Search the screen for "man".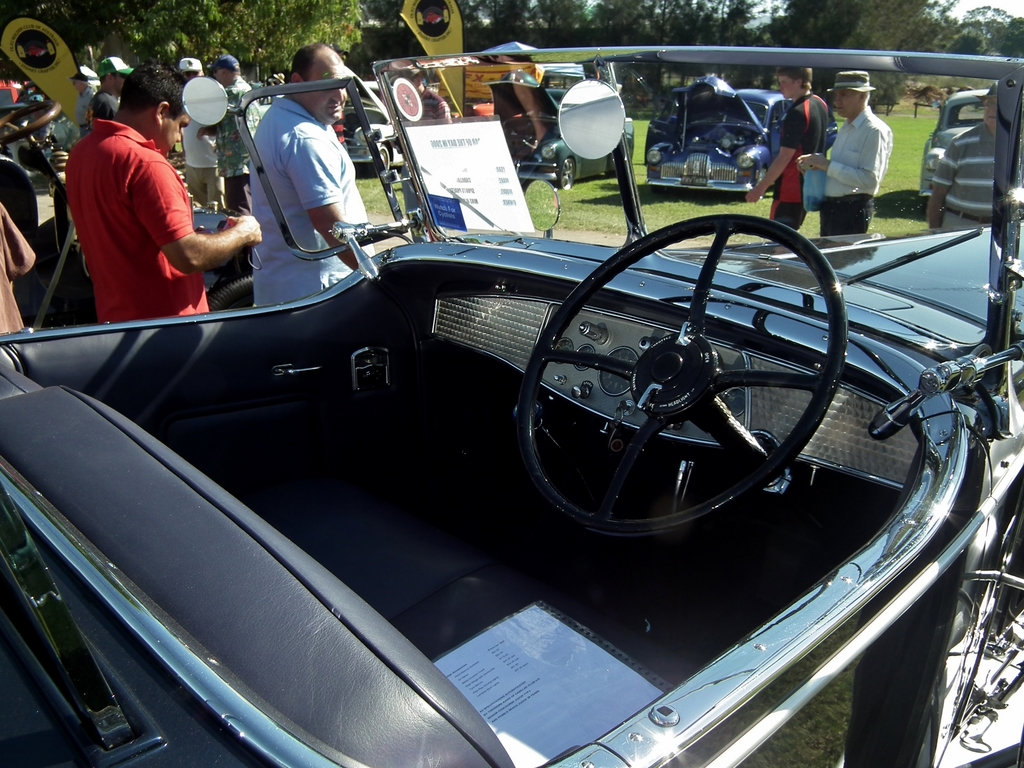
Found at Rect(67, 58, 262, 329).
